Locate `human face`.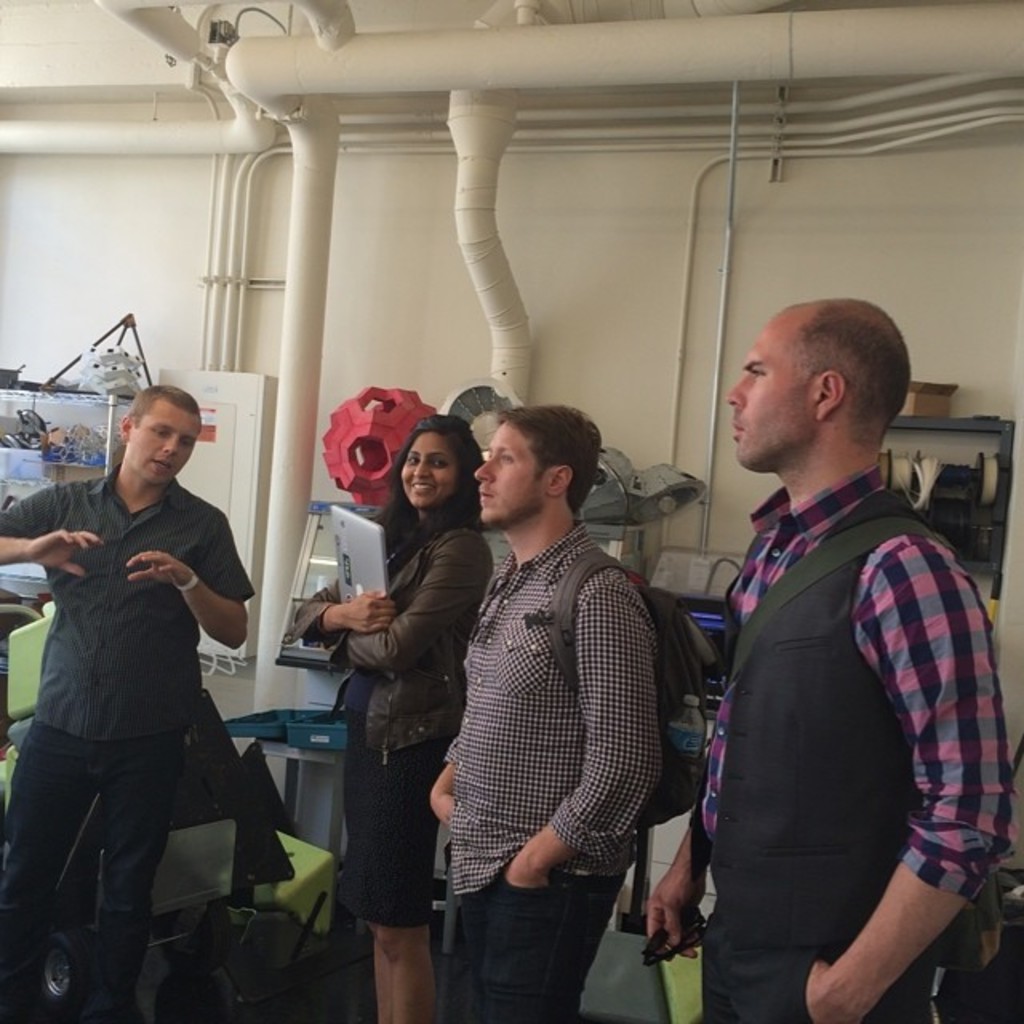
Bounding box: <region>725, 318, 821, 475</region>.
